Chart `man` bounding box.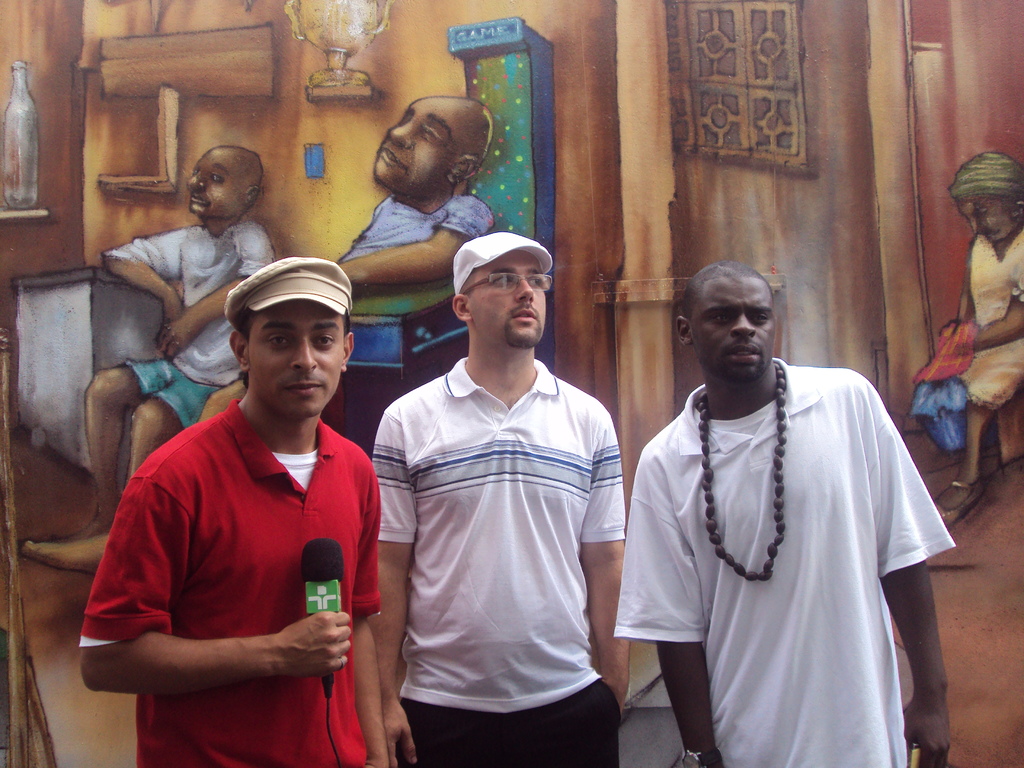
Charted: <box>84,260,390,767</box>.
